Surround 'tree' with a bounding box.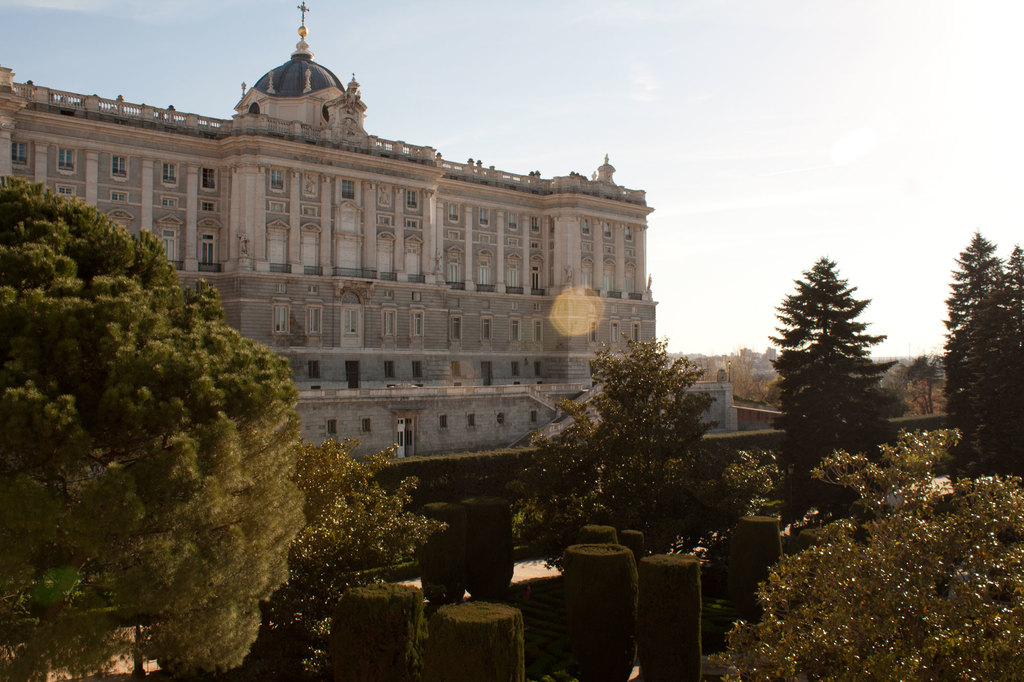
bbox=[0, 173, 310, 681].
